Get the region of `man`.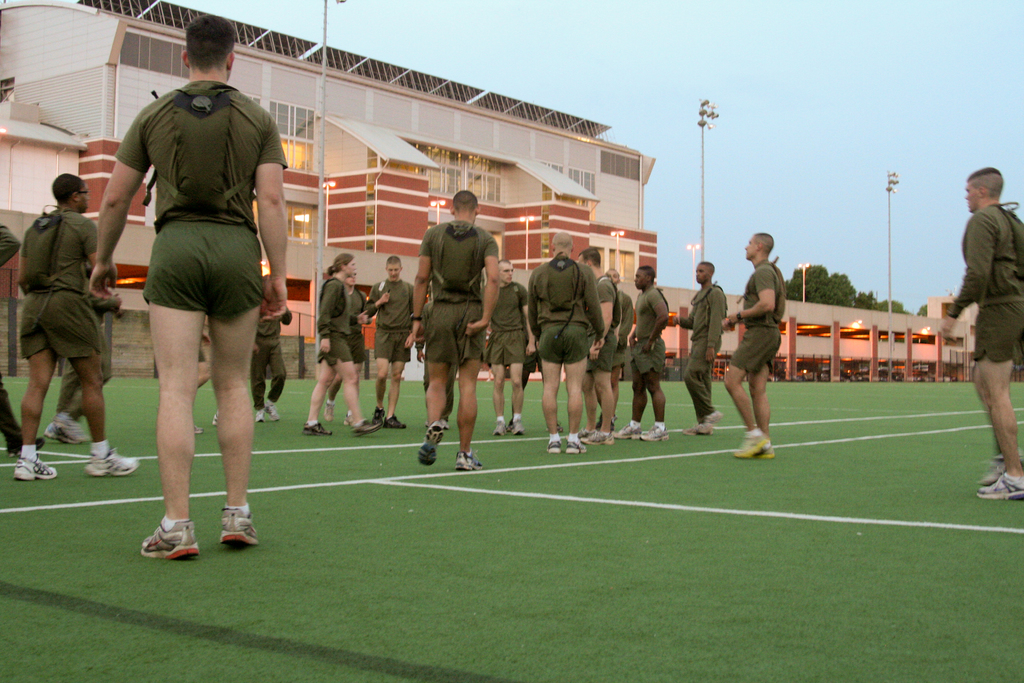
(598, 270, 632, 427).
